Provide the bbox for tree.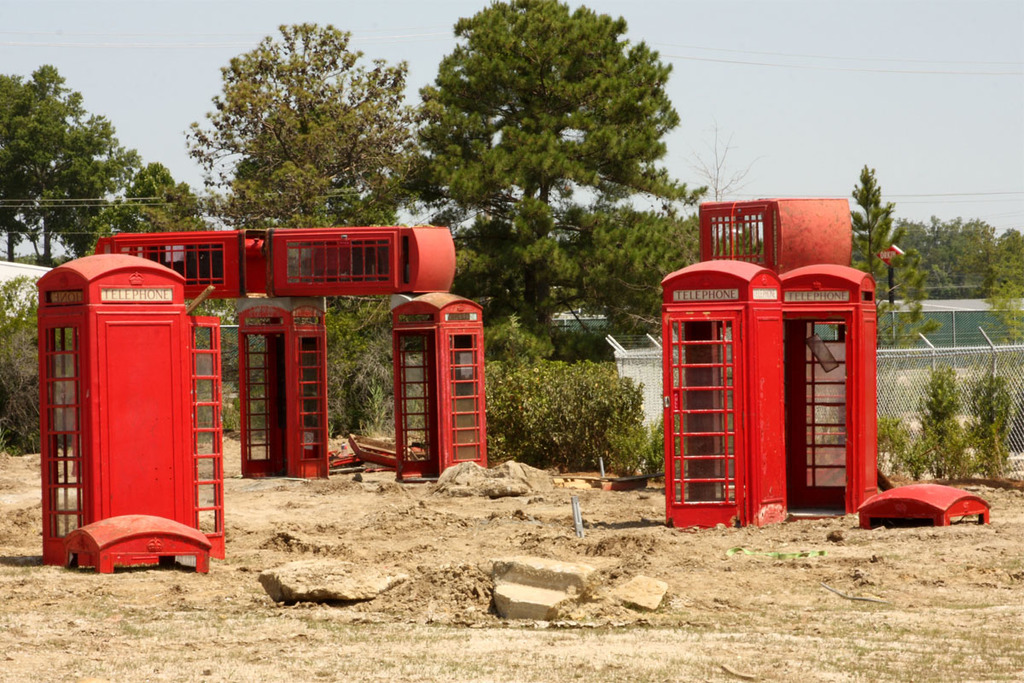
892/301/963/342.
